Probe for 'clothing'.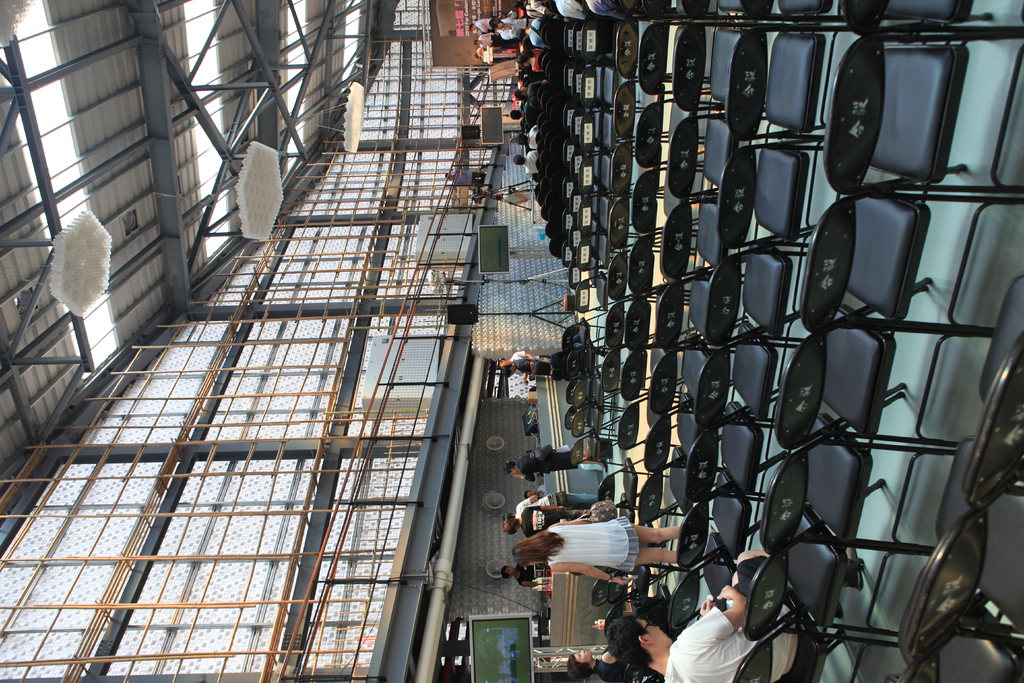
Probe result: x1=517, y1=444, x2=579, y2=483.
